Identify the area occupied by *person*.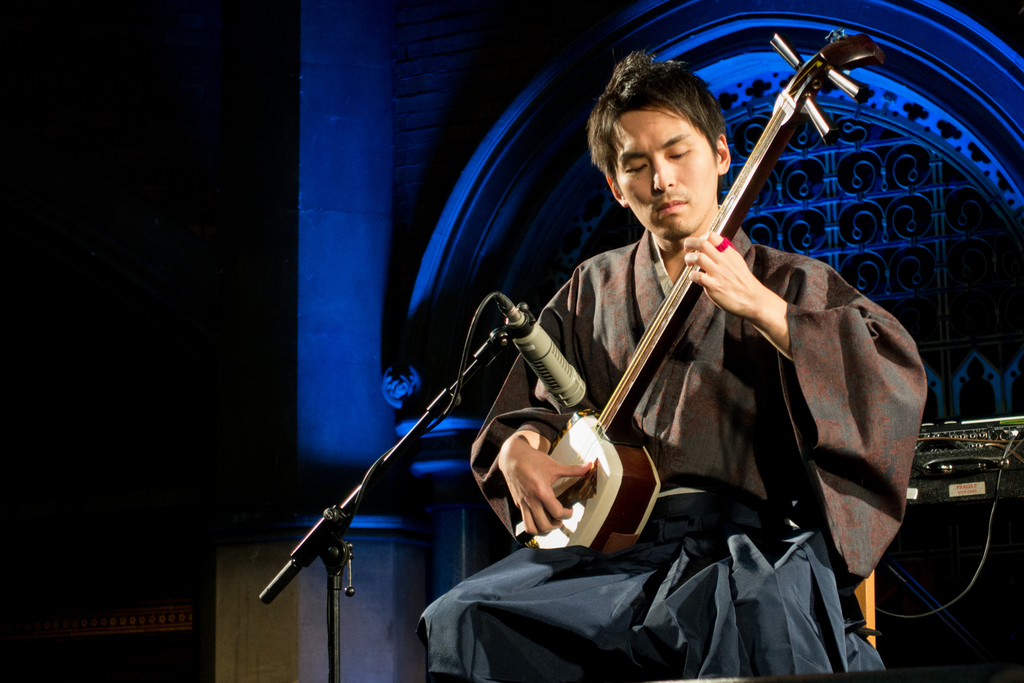
Area: bbox(462, 67, 893, 657).
